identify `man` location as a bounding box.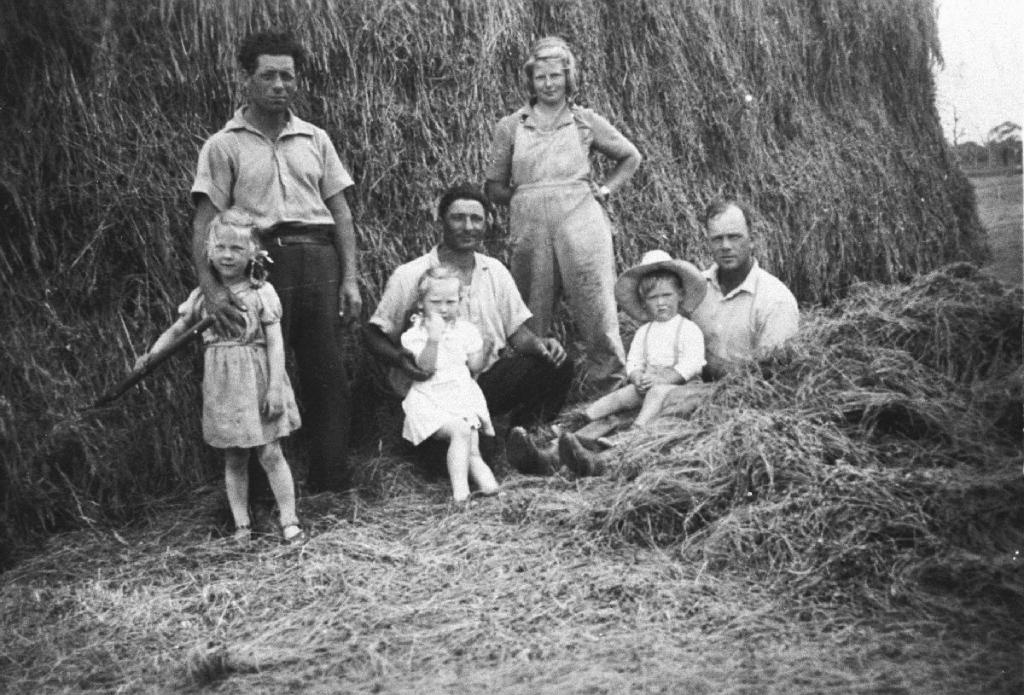
detection(363, 189, 575, 461).
